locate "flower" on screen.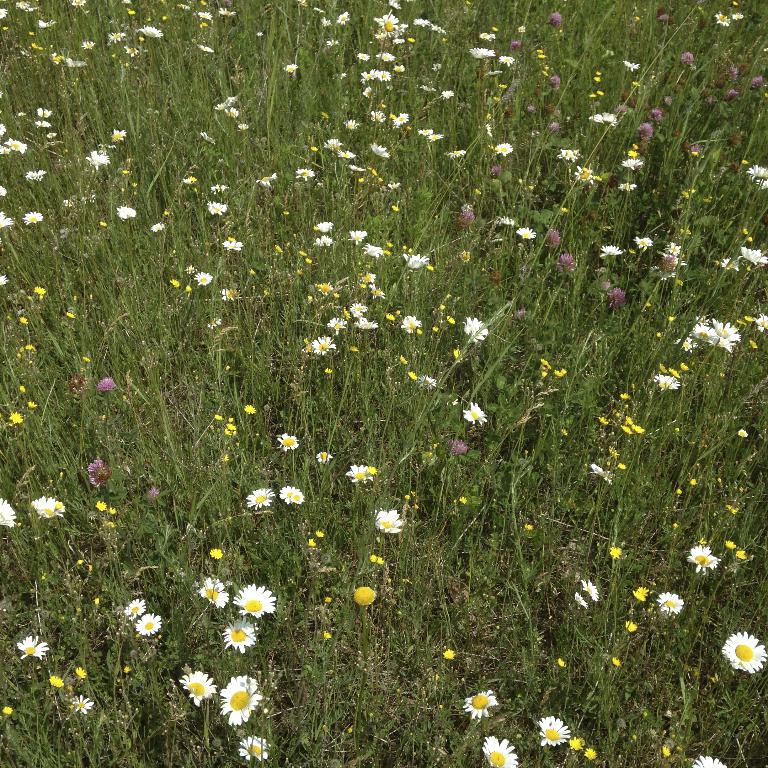
On screen at <bbox>607, 285, 625, 312</bbox>.
